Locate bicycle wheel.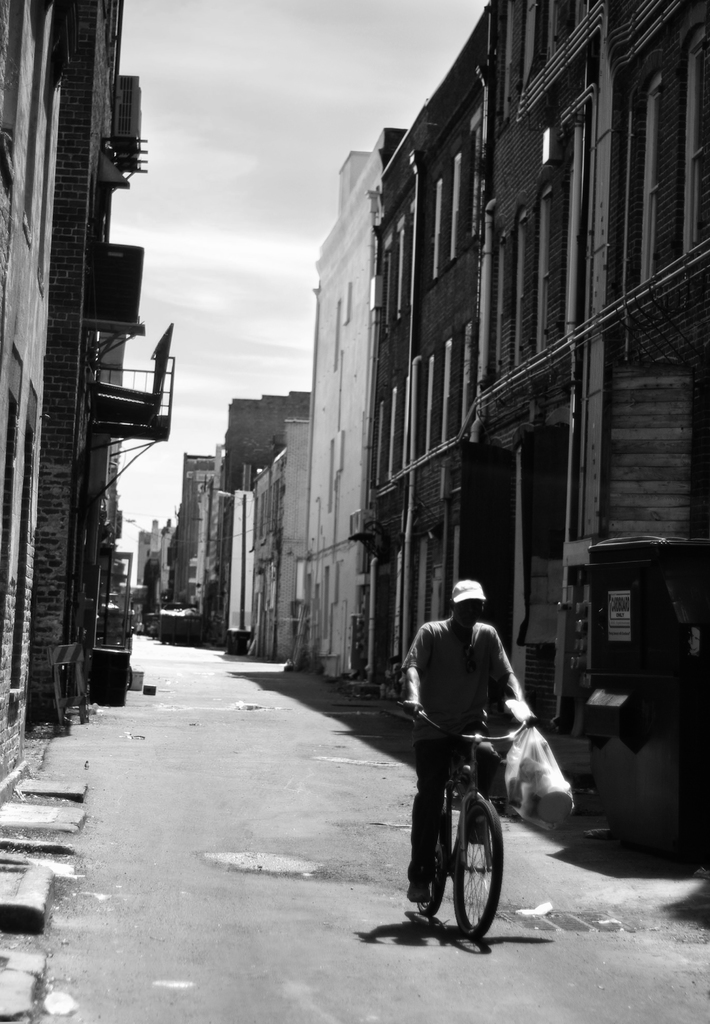
Bounding box: 420/794/454/914.
